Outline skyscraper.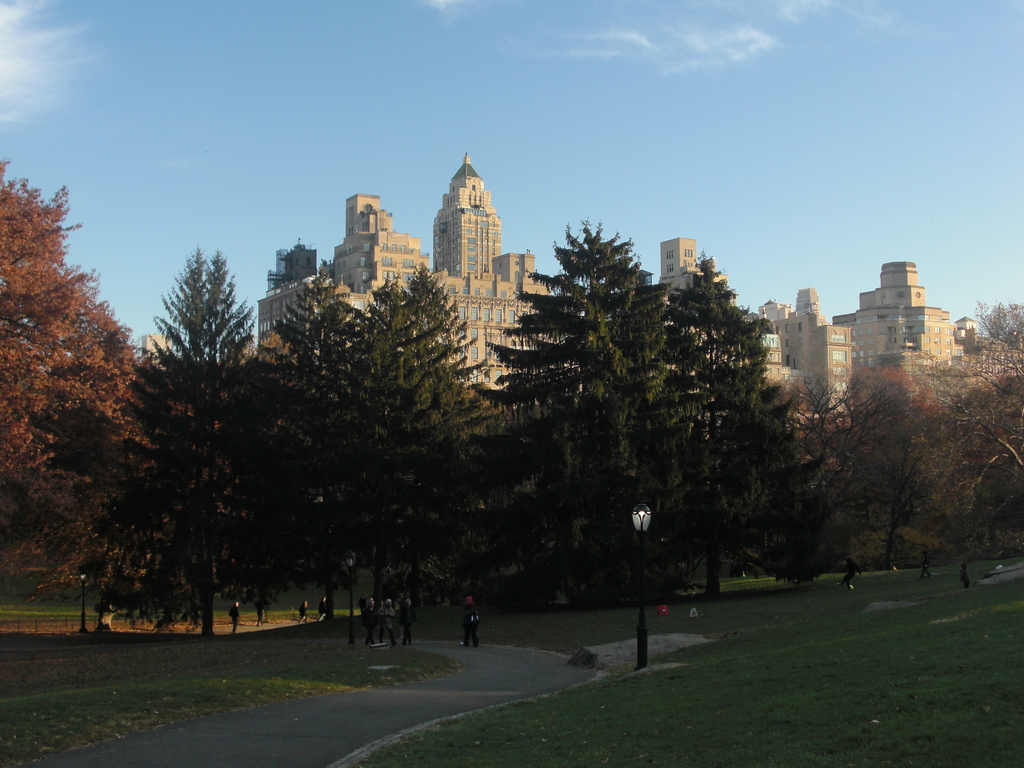
Outline: pyautogui.locateOnScreen(253, 151, 548, 383).
